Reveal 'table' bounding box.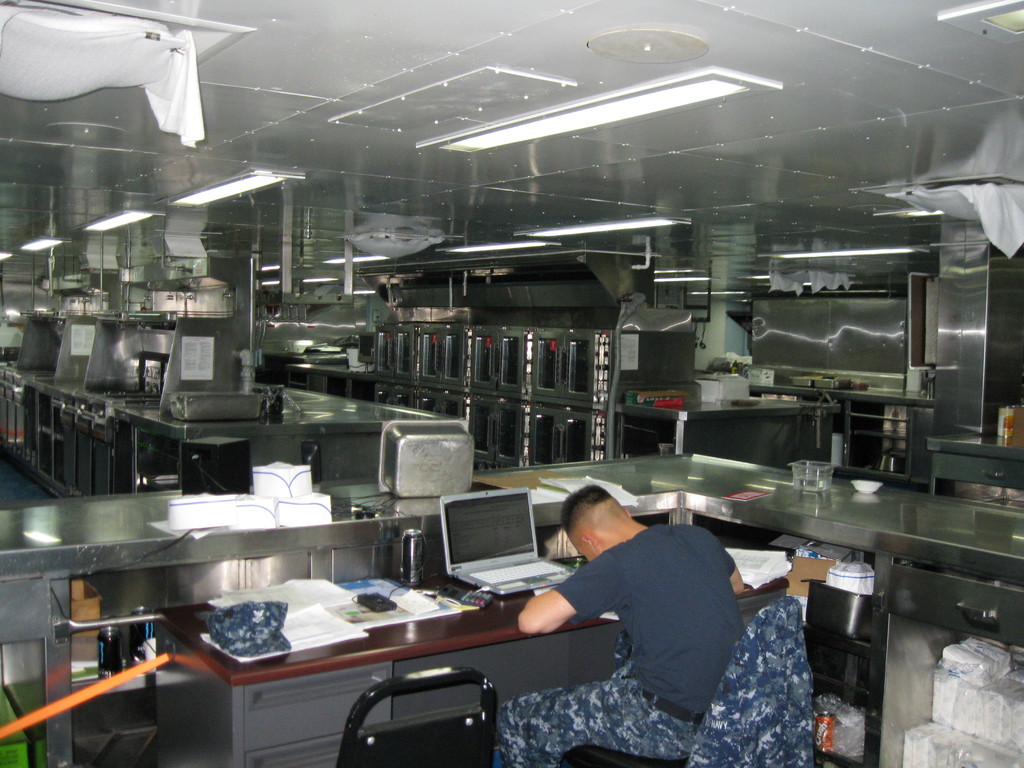
Revealed: 148,558,656,767.
